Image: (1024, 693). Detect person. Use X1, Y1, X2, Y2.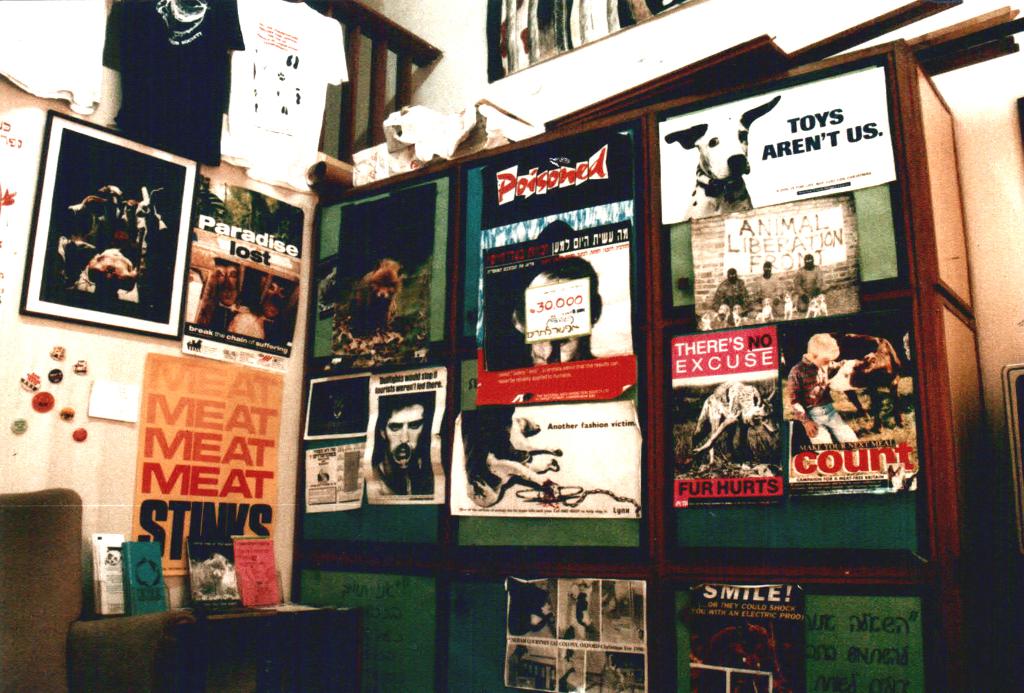
786, 330, 859, 450.
